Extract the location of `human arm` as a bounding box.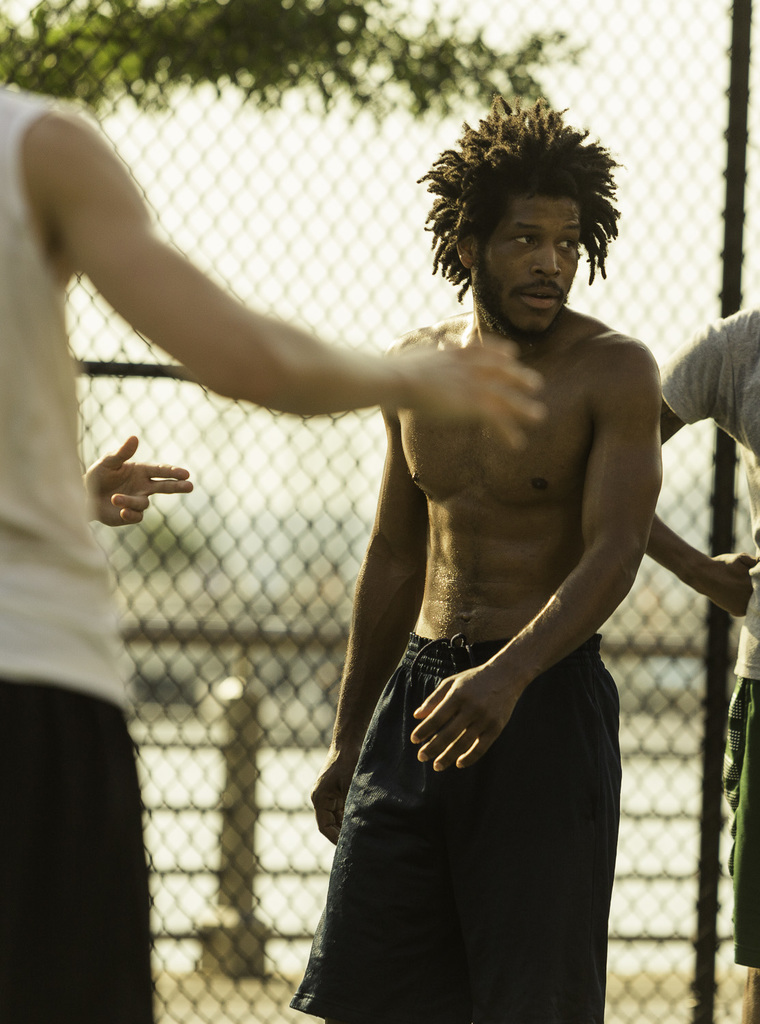
[401,328,667,782].
